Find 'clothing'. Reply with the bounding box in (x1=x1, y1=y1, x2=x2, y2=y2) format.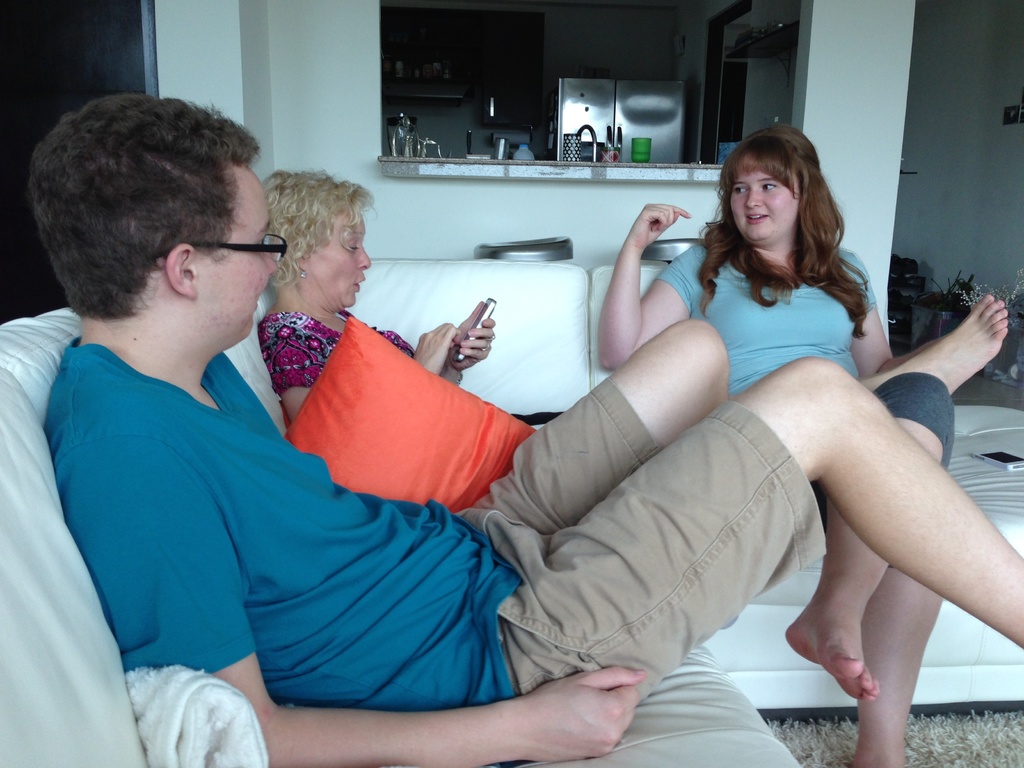
(x1=654, y1=233, x2=952, y2=527).
